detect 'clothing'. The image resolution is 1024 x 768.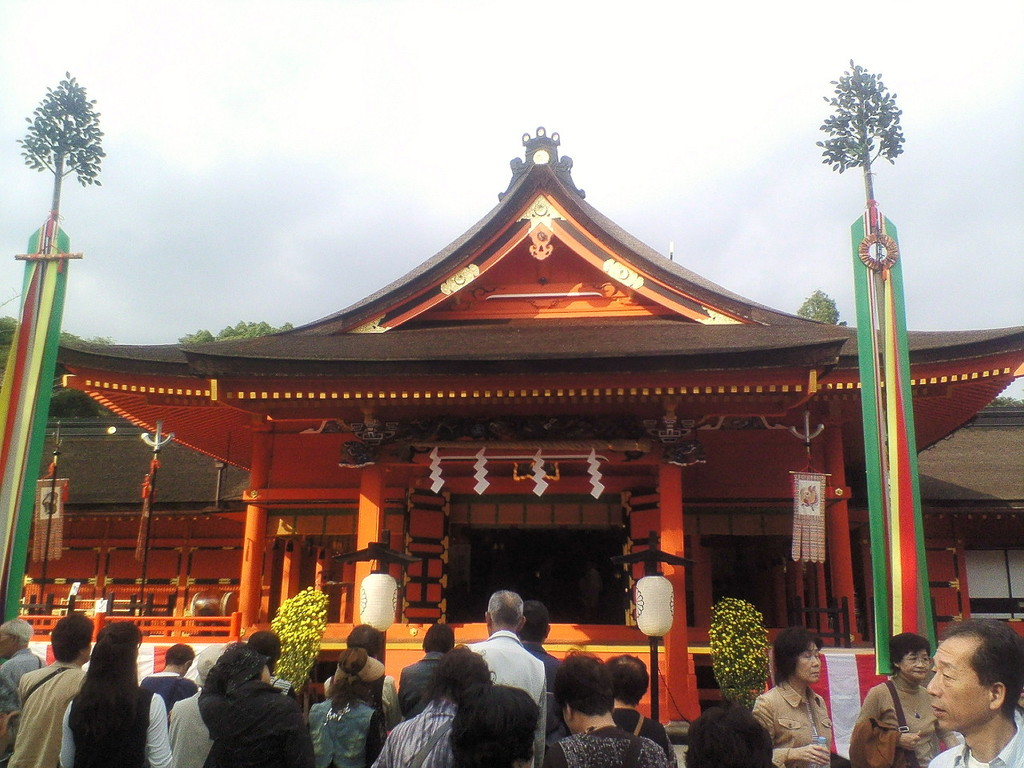
<box>753,678,834,767</box>.
